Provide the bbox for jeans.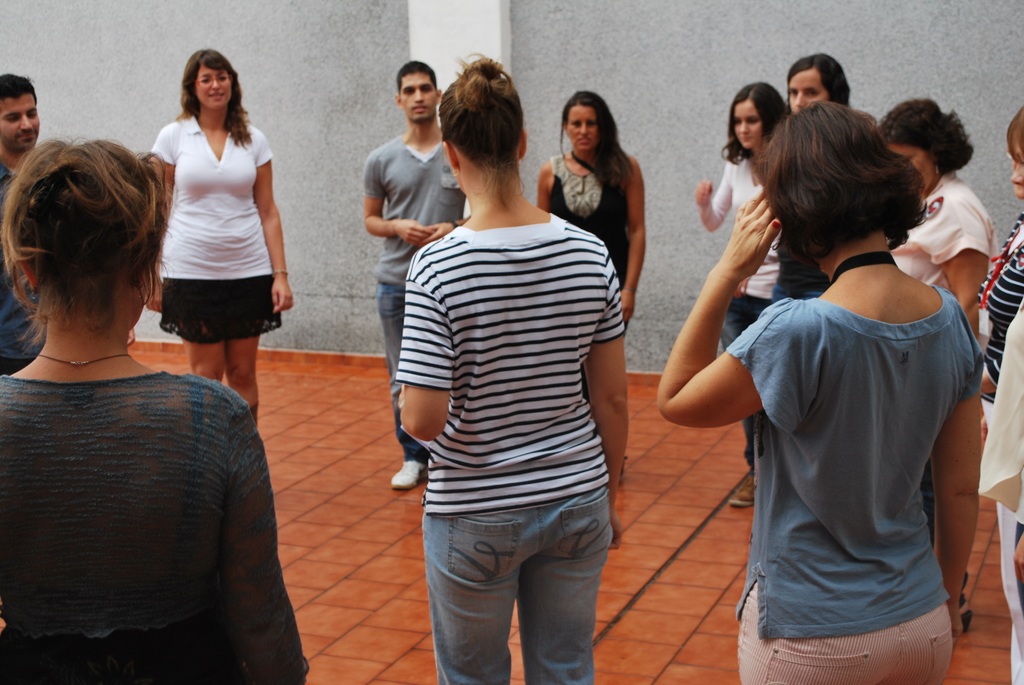
<region>722, 295, 776, 475</region>.
